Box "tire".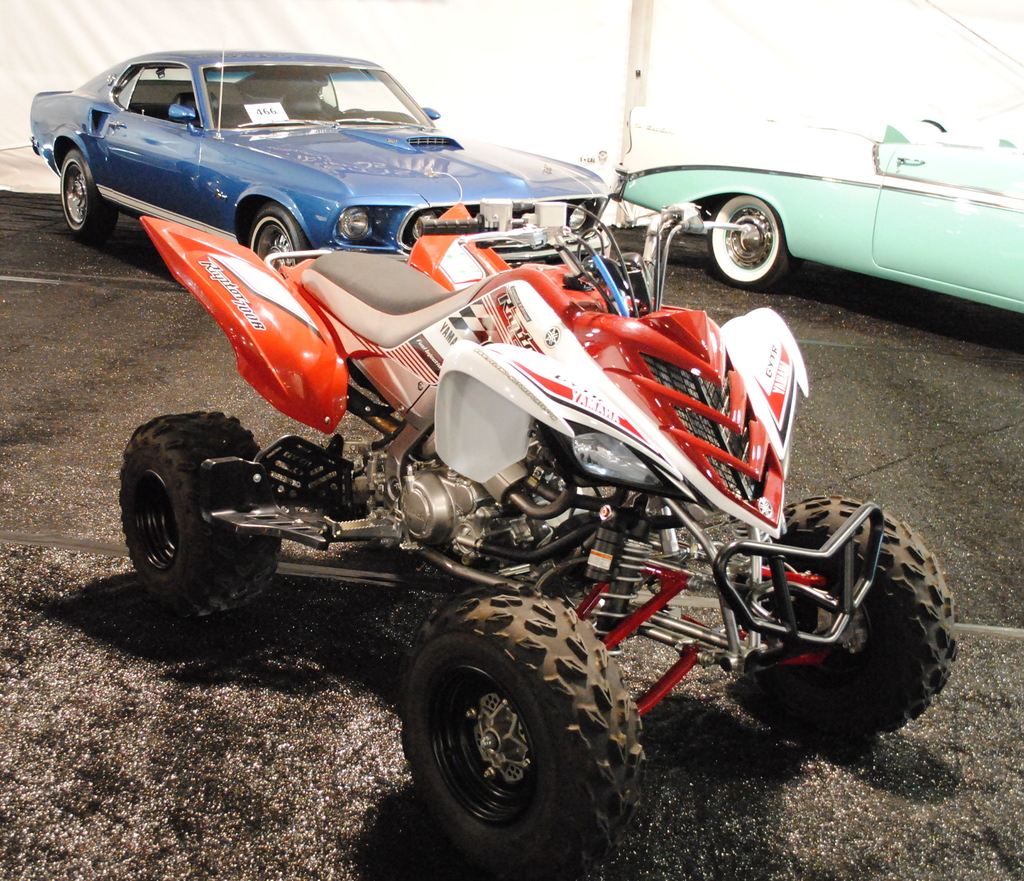
region(388, 583, 644, 875).
